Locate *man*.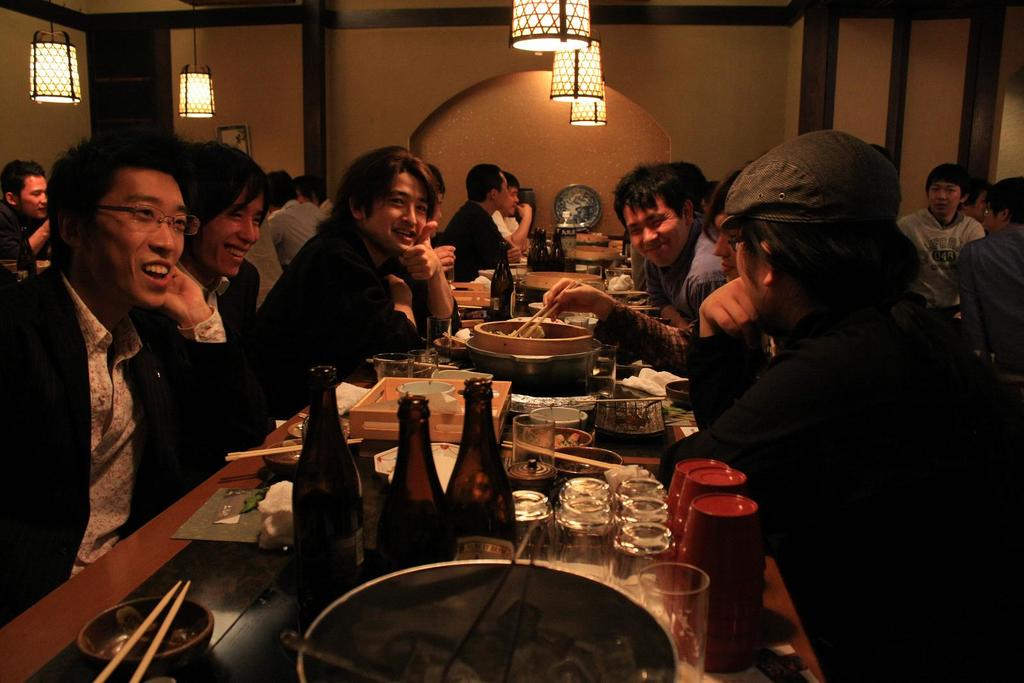
Bounding box: region(0, 160, 51, 269).
